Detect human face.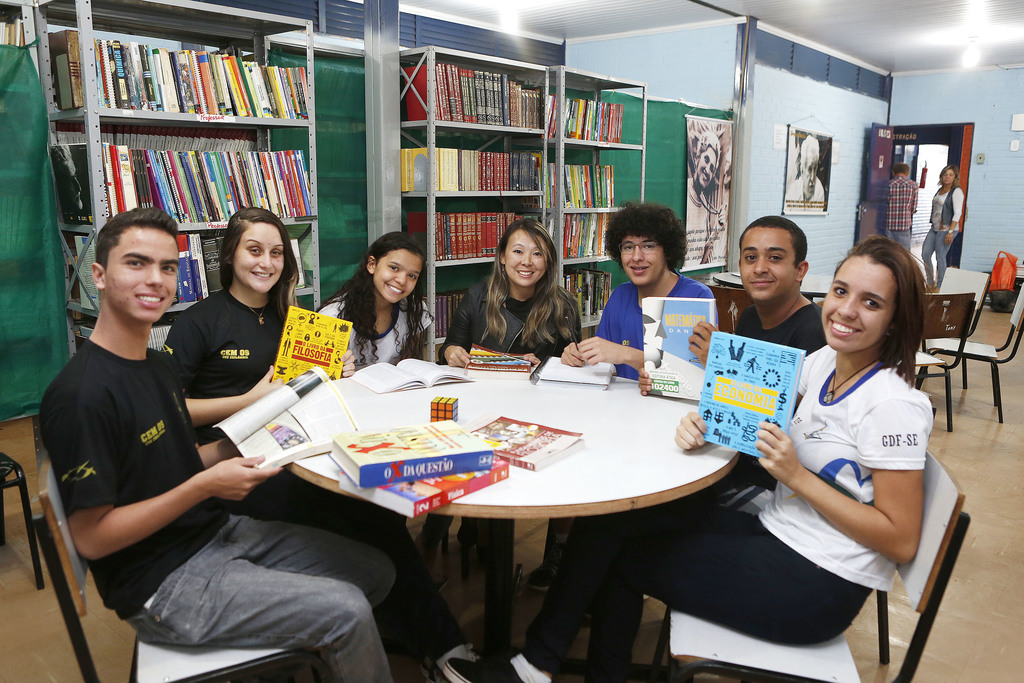
Detected at 820:253:893:349.
